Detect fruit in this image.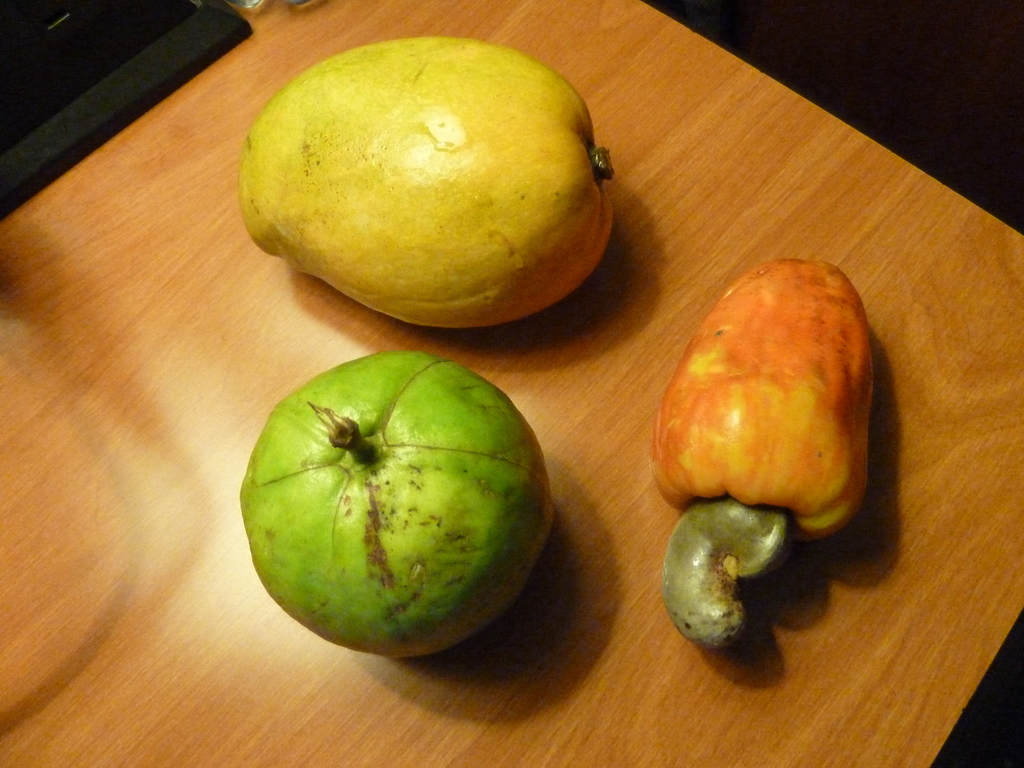
Detection: (646, 257, 862, 638).
